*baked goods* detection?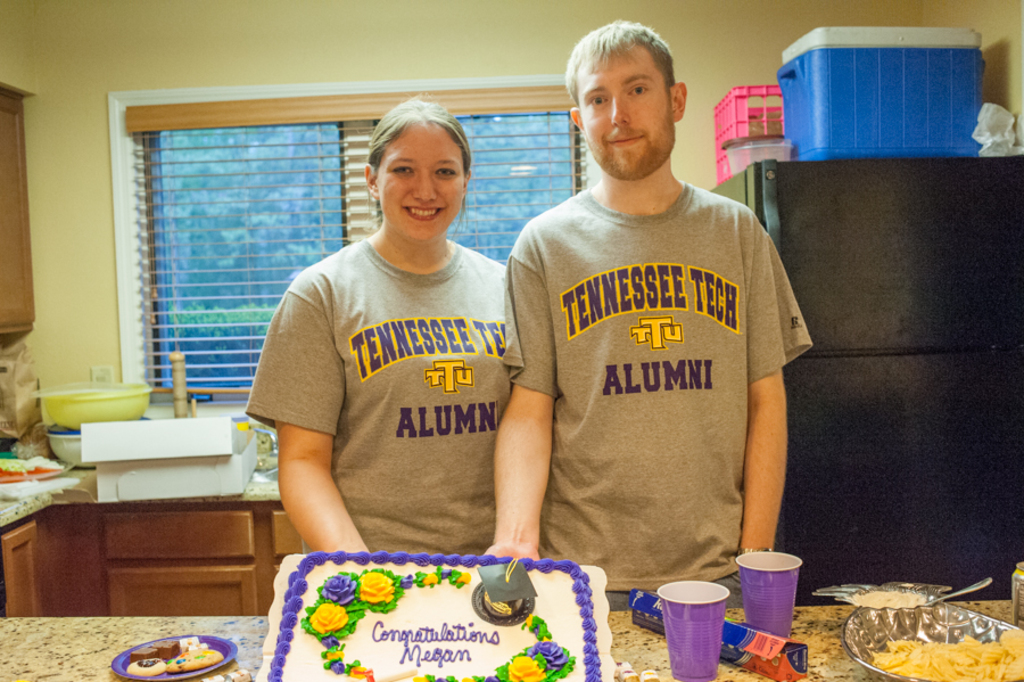
257:553:611:681
